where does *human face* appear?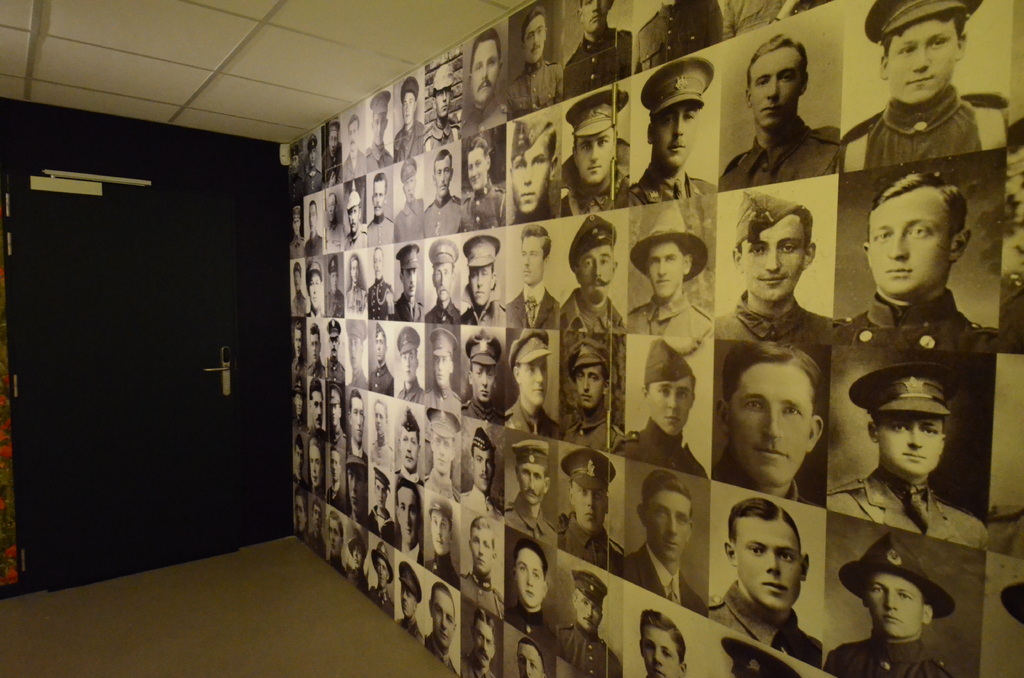
Appears at l=374, t=250, r=383, b=277.
